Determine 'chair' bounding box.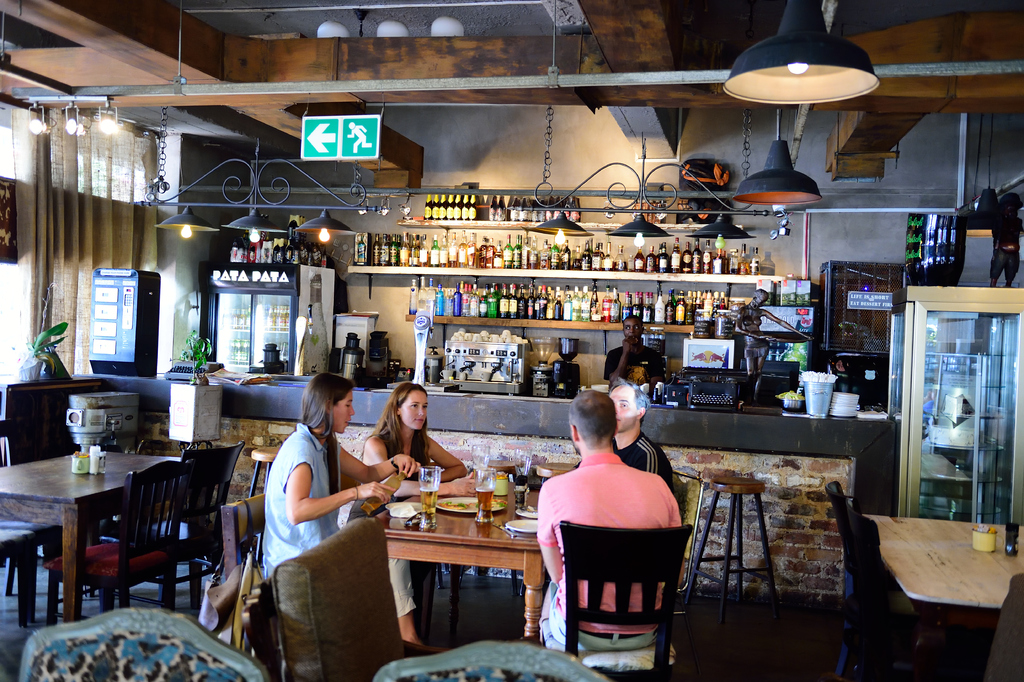
Determined: <box>94,438,245,619</box>.
